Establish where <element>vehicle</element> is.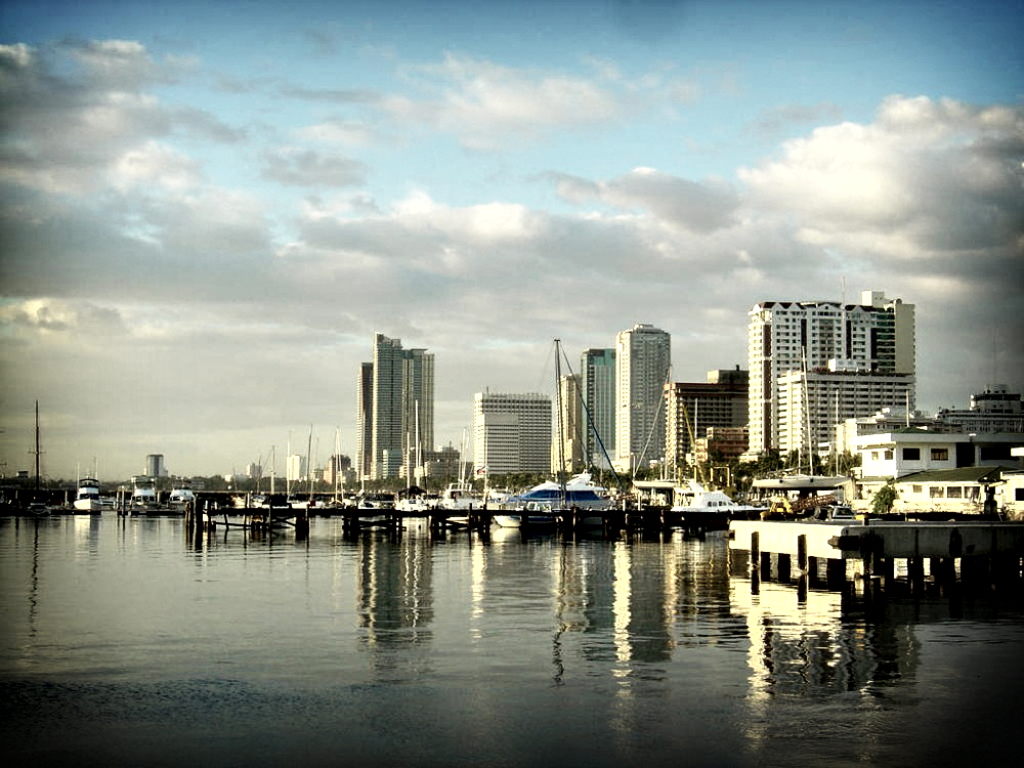
Established at l=860, t=477, r=989, b=516.
